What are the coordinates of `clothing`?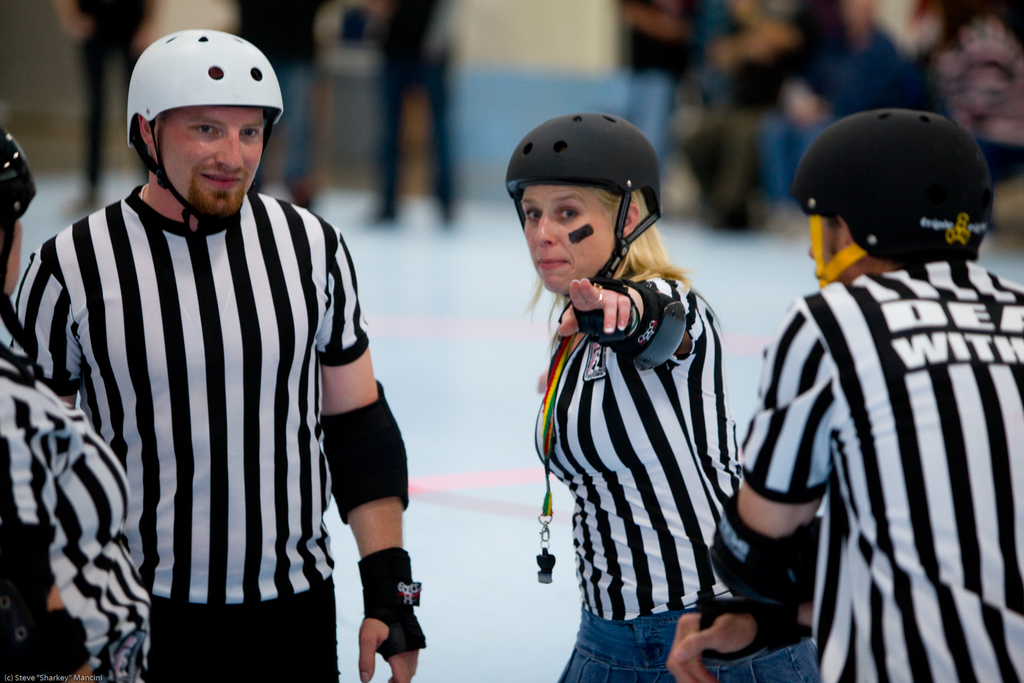
[x1=0, y1=304, x2=145, y2=682].
